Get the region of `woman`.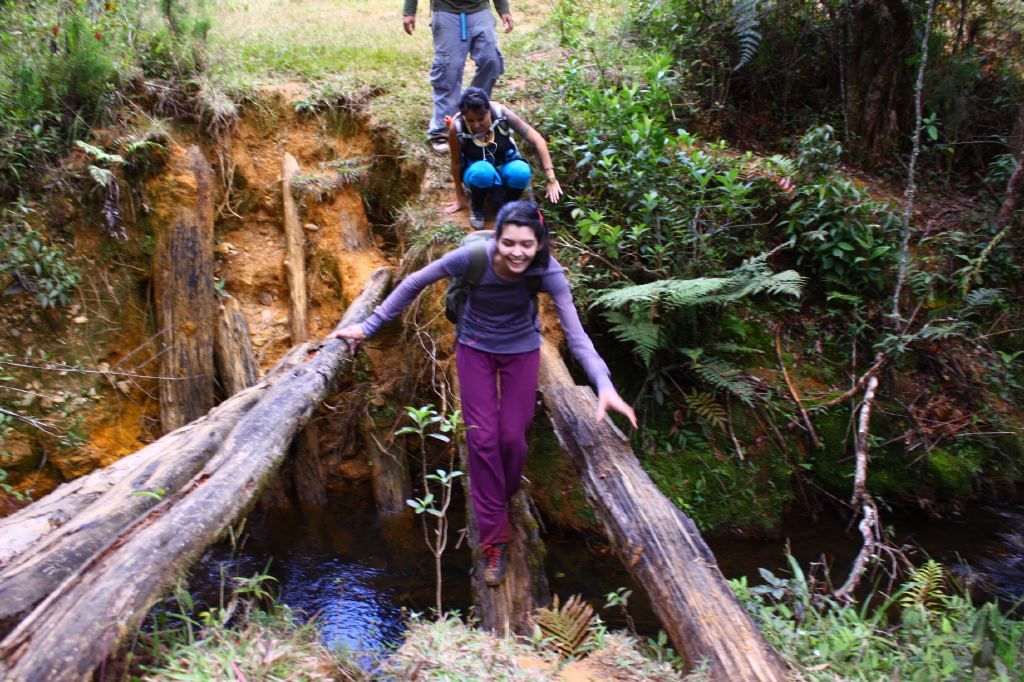
(444,101,567,214).
